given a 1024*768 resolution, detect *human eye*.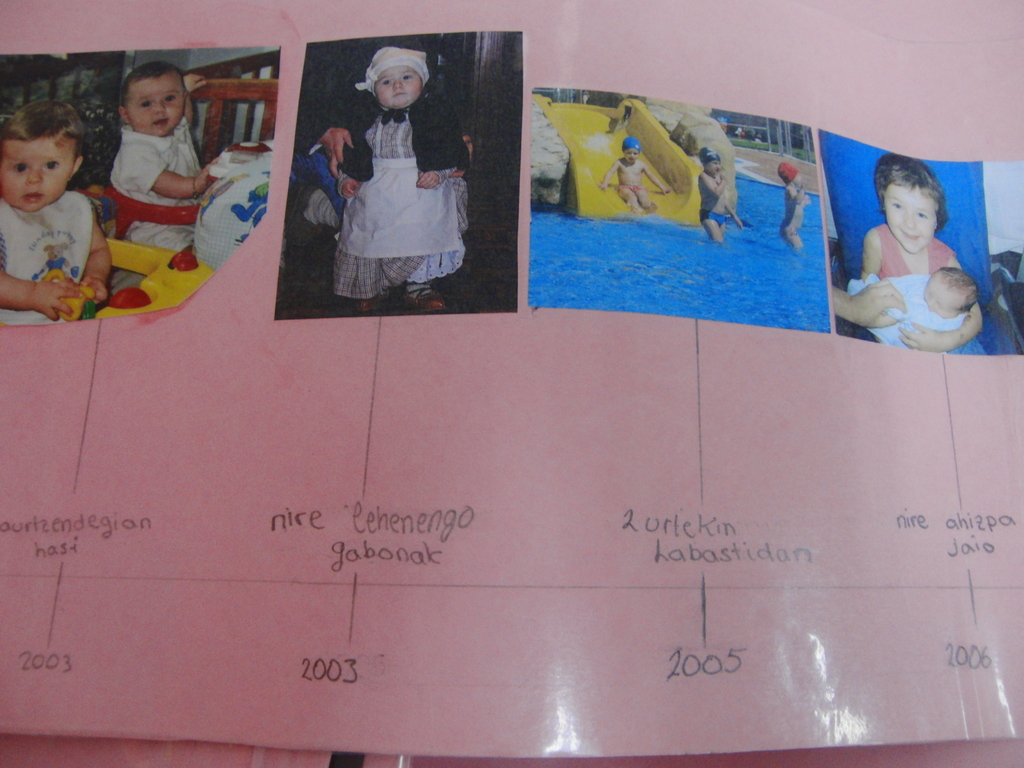
bbox=[139, 99, 152, 111].
